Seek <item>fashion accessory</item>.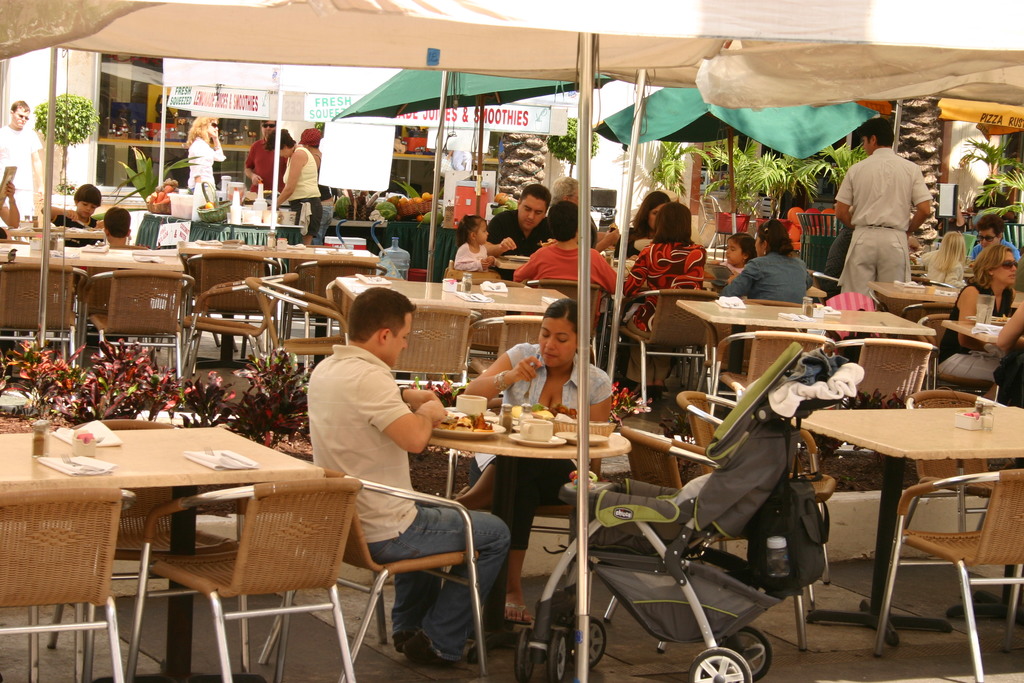
bbox(392, 631, 413, 650).
